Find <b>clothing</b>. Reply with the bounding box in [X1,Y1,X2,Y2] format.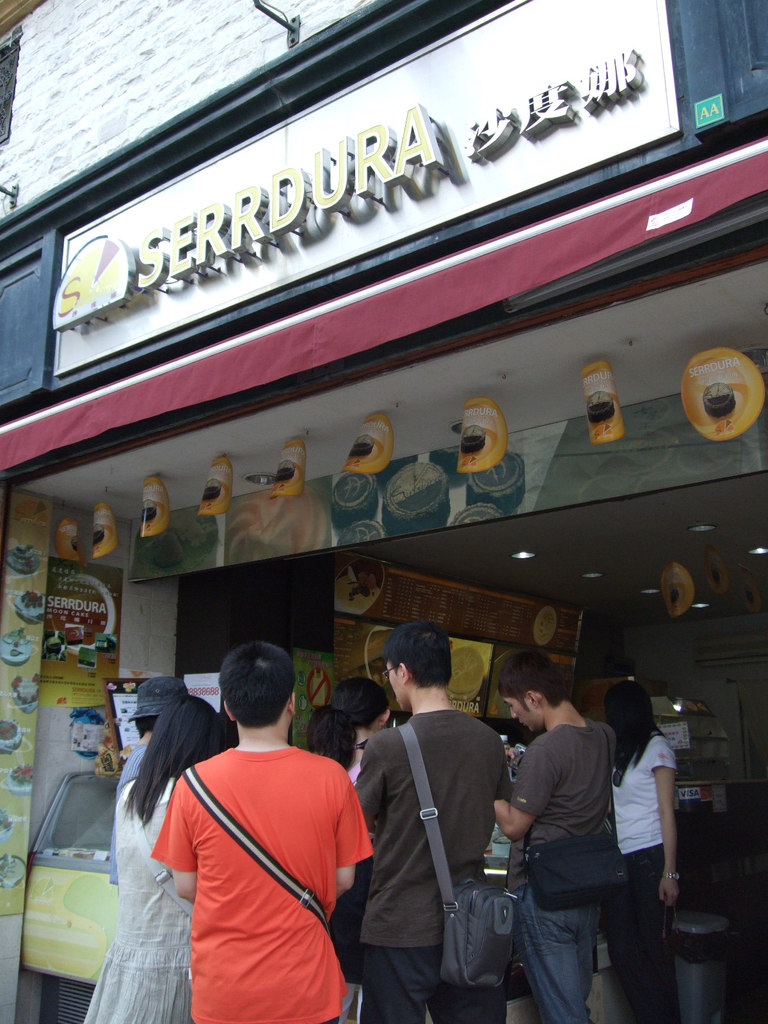
[595,731,686,1023].
